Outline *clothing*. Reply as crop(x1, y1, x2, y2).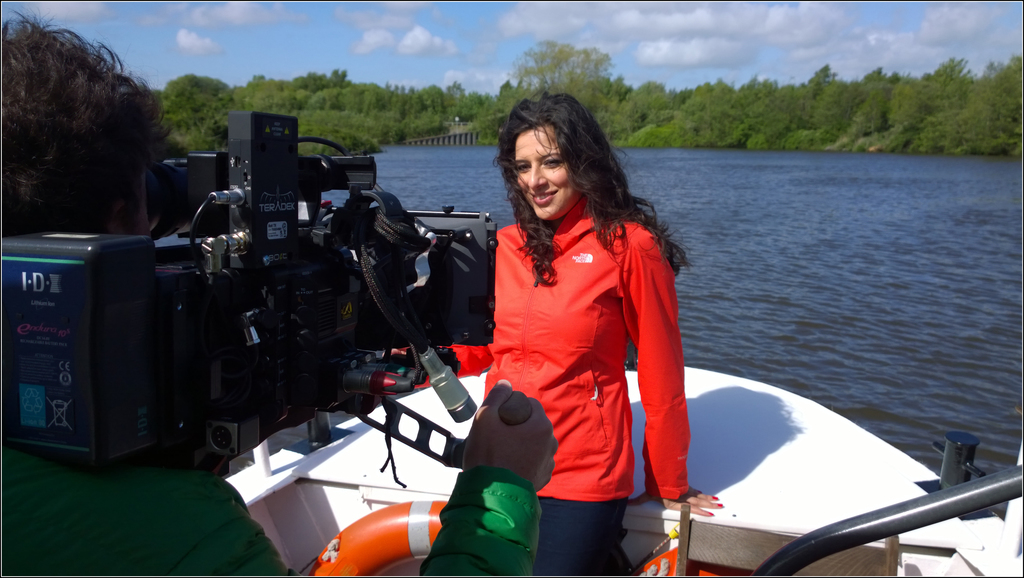
crop(458, 174, 686, 536).
